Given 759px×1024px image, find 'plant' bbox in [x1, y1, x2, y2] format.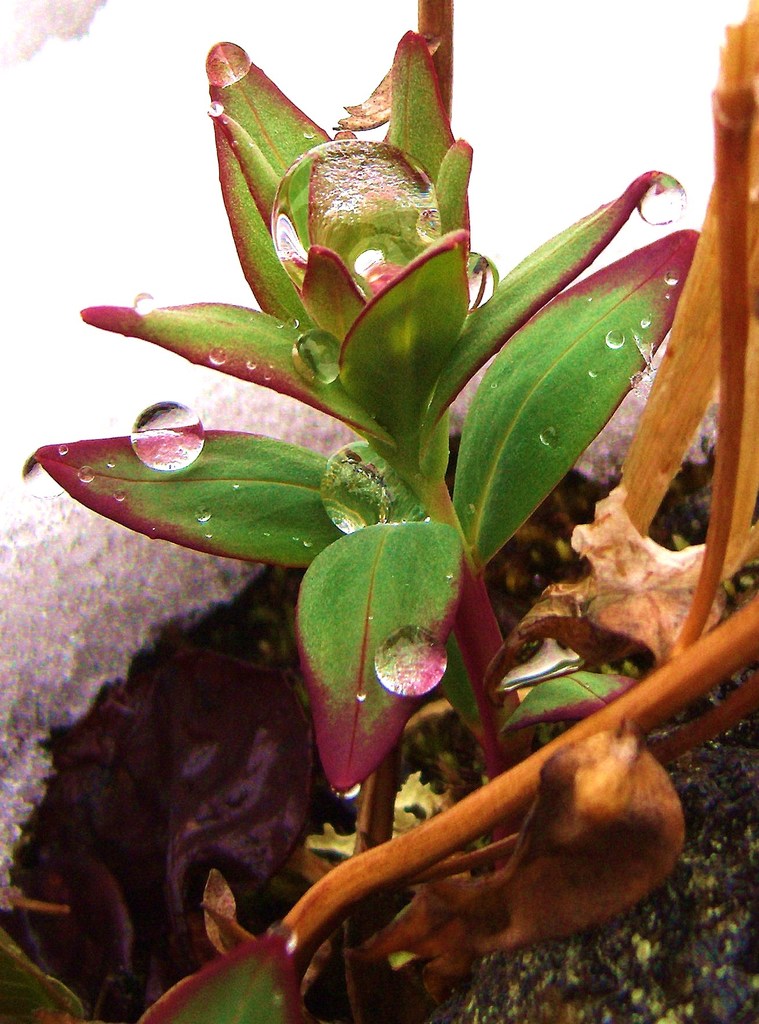
[55, 0, 758, 1007].
